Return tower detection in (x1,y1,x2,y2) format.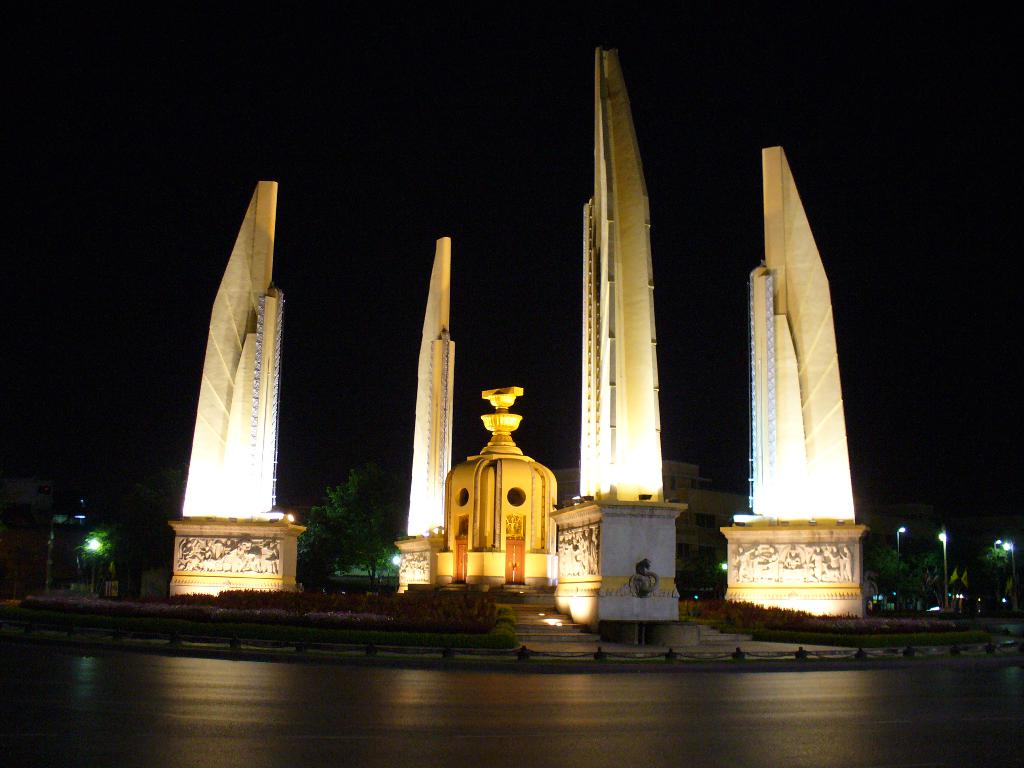
(715,138,865,625).
